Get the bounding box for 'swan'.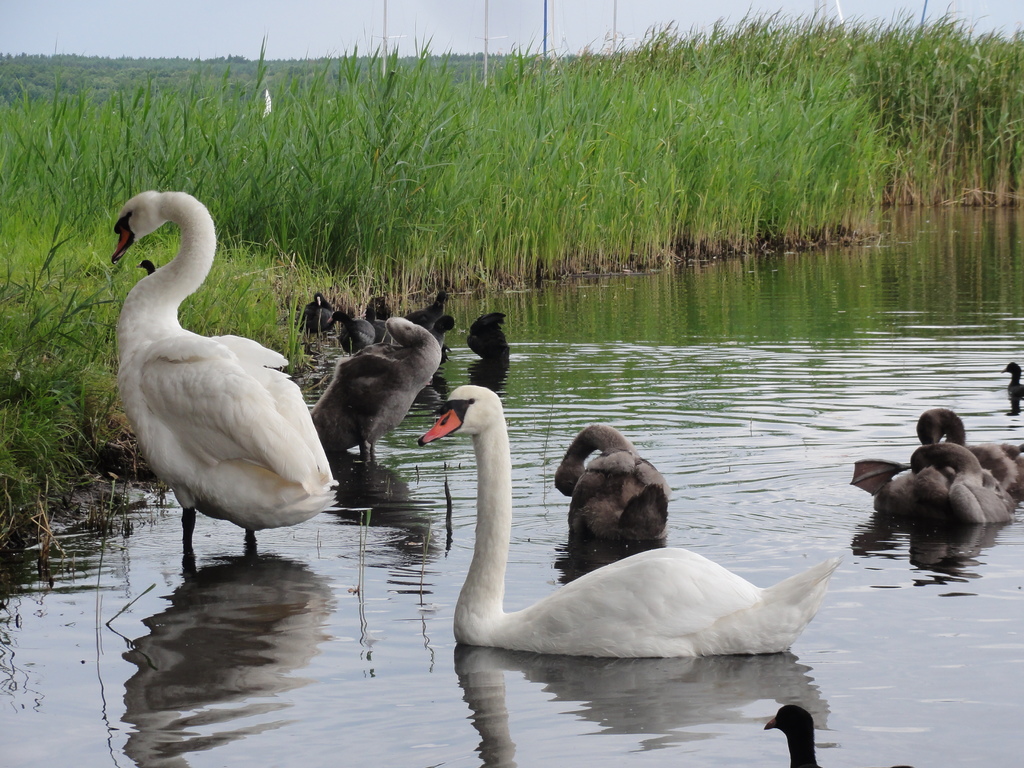
bbox=[553, 422, 673, 557].
